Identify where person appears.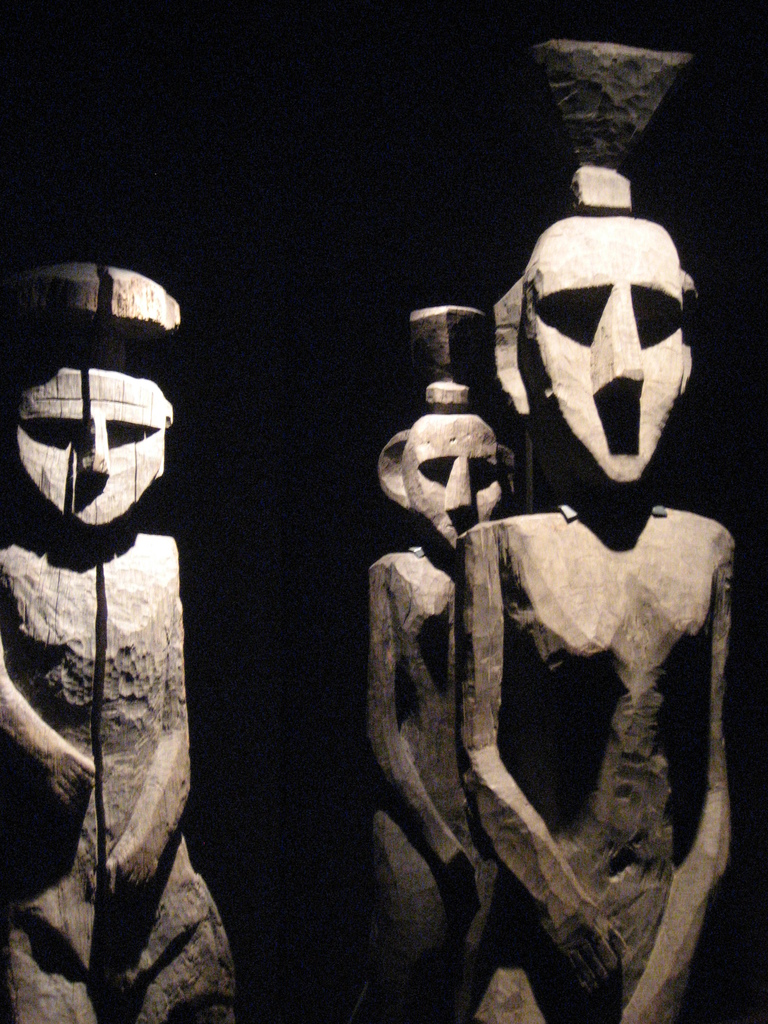
Appears at {"left": 362, "top": 295, "right": 527, "bottom": 1023}.
